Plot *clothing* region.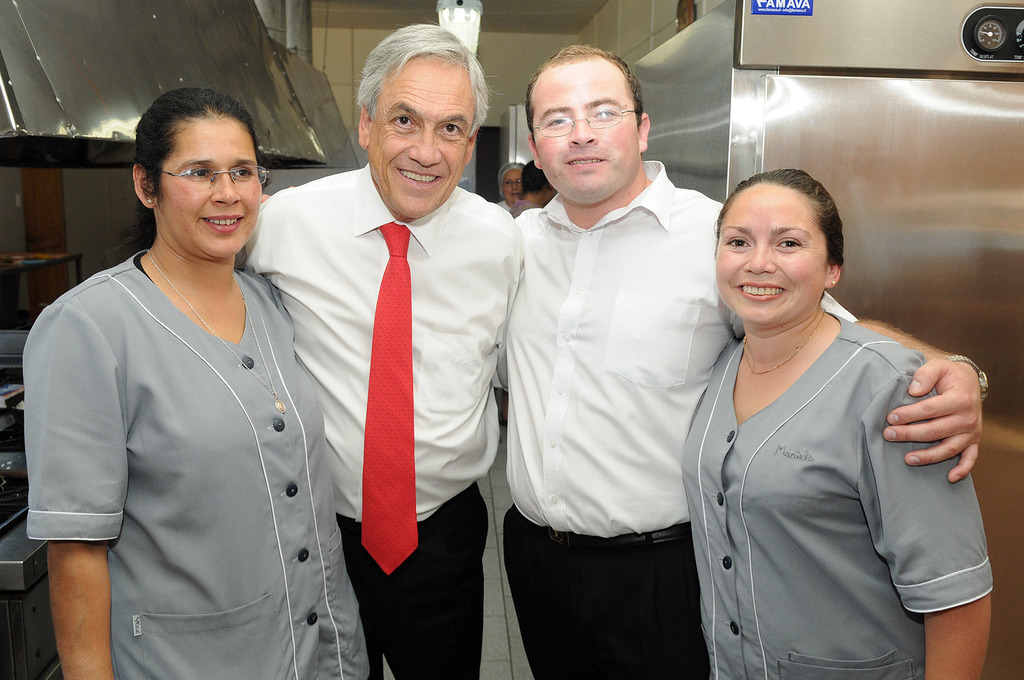
Plotted at {"x1": 657, "y1": 247, "x2": 1000, "y2": 679}.
